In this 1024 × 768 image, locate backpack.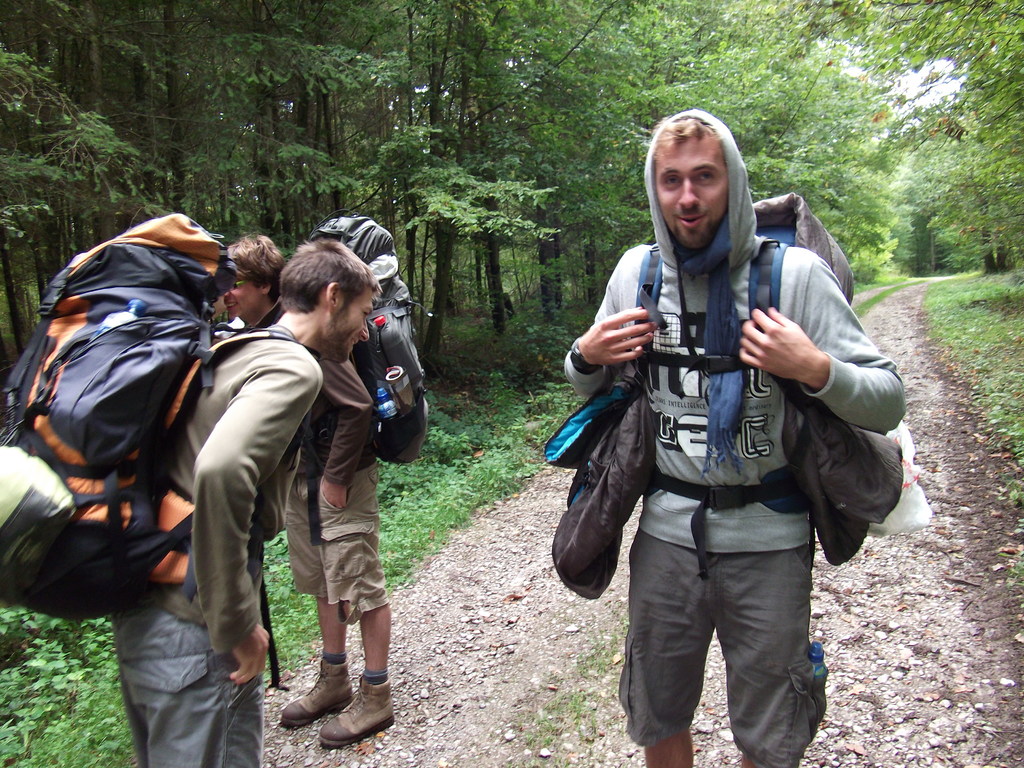
Bounding box: 0, 217, 290, 680.
